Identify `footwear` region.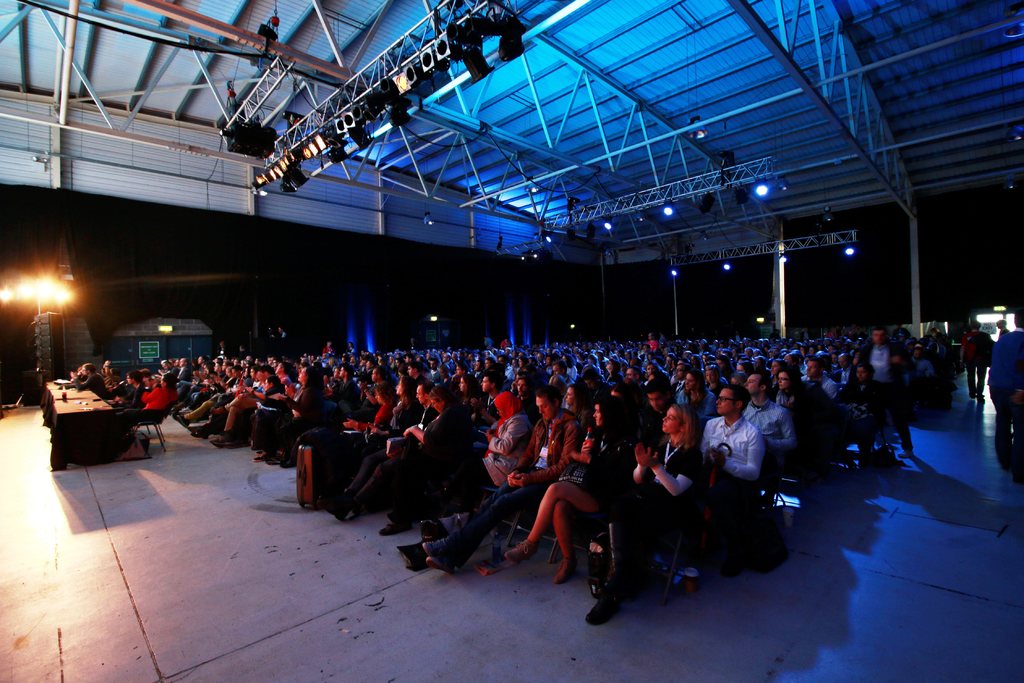
Region: {"left": 190, "top": 431, "right": 209, "bottom": 442}.
